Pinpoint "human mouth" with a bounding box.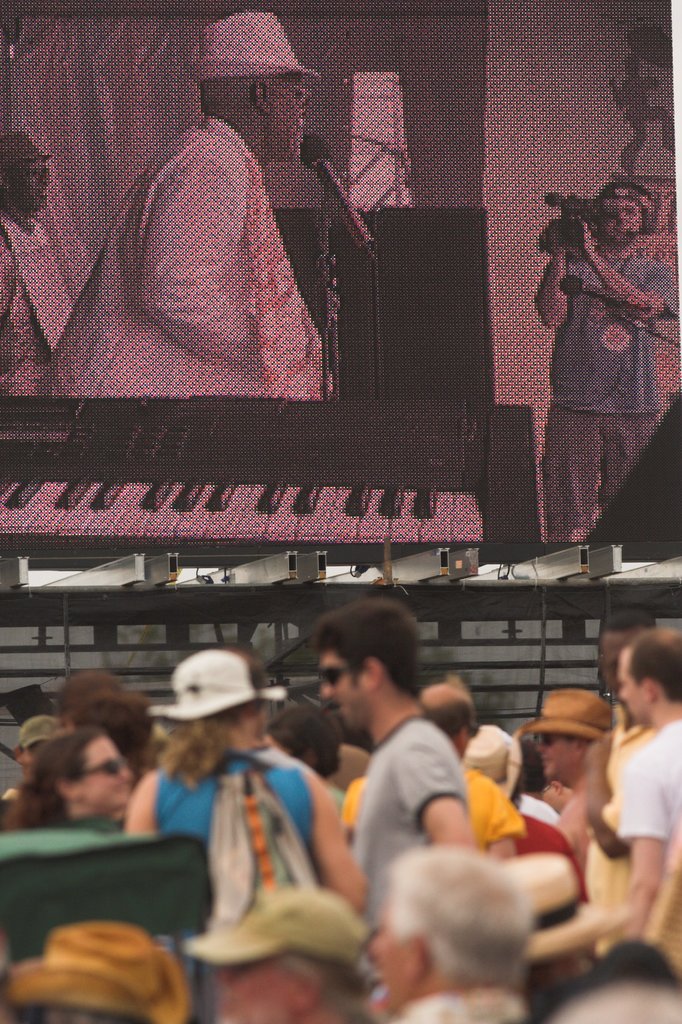
x1=539, y1=753, x2=551, y2=764.
